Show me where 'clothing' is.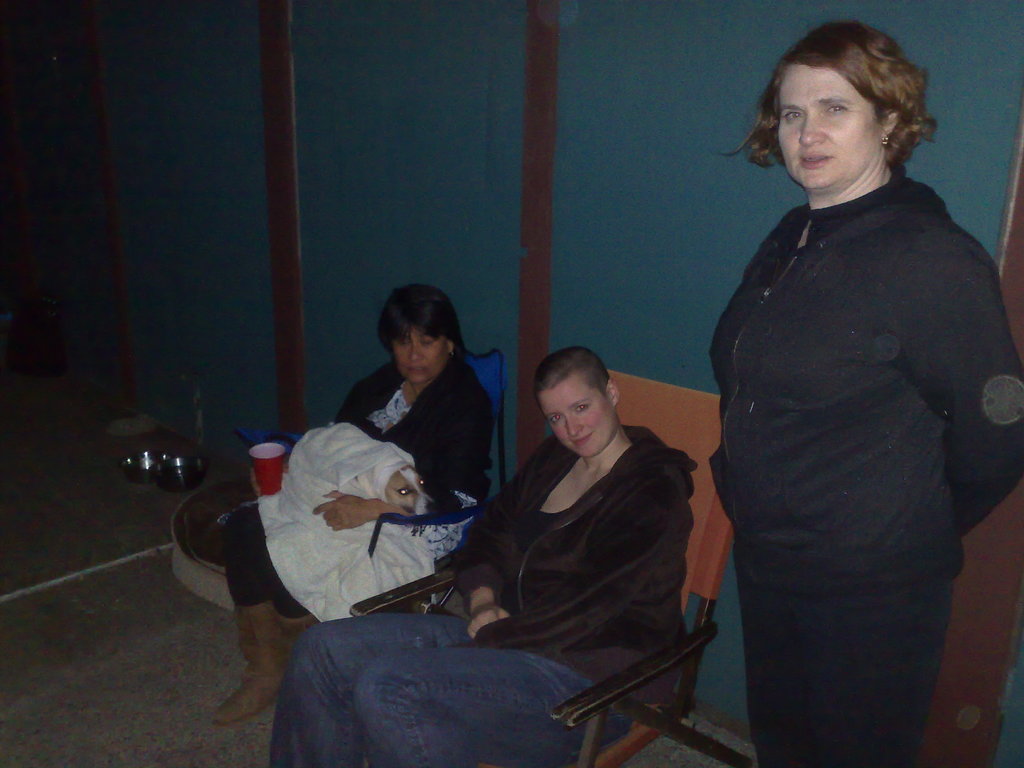
'clothing' is at 222/344/499/636.
